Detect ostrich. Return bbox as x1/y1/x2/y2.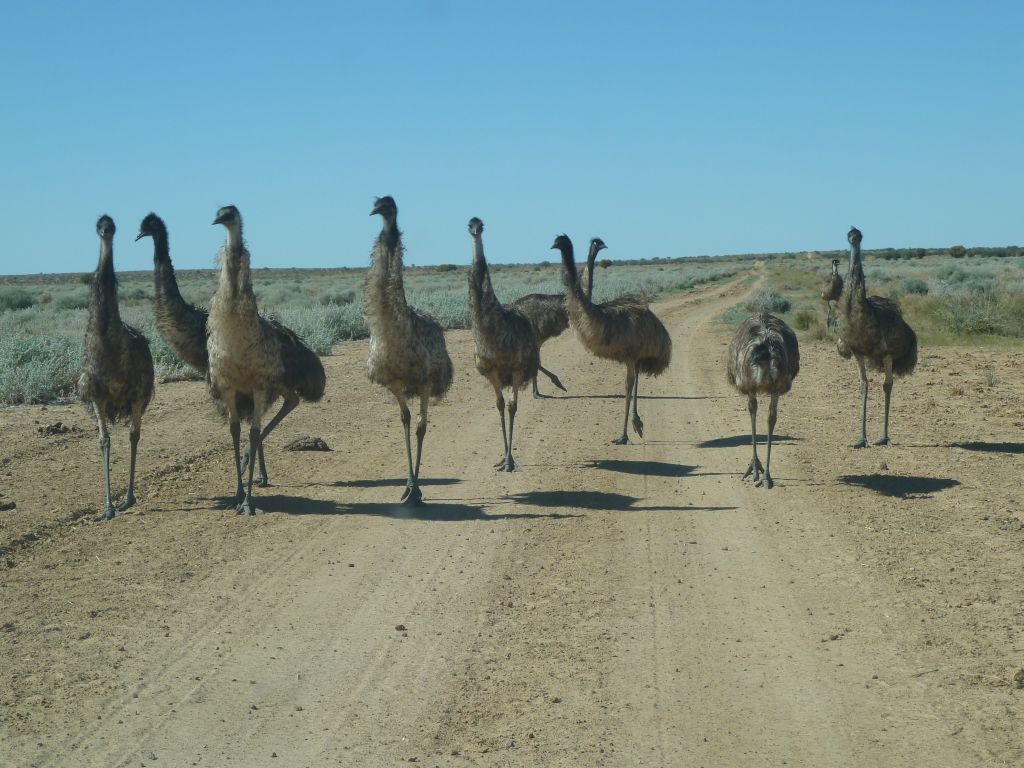
196/201/287/519.
